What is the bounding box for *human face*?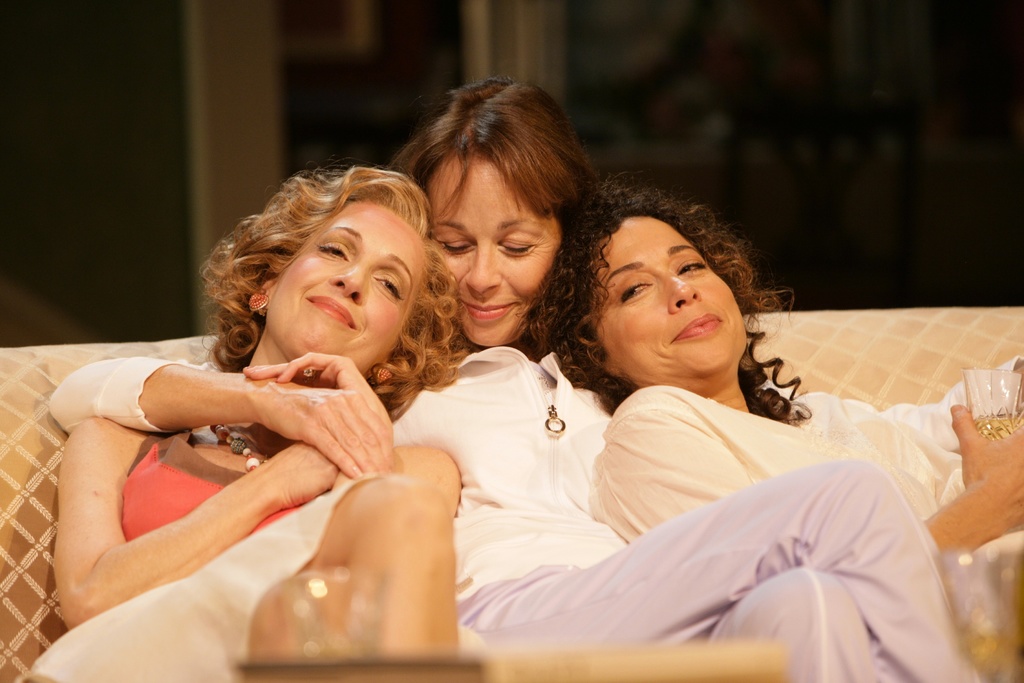
[x1=428, y1=147, x2=559, y2=347].
